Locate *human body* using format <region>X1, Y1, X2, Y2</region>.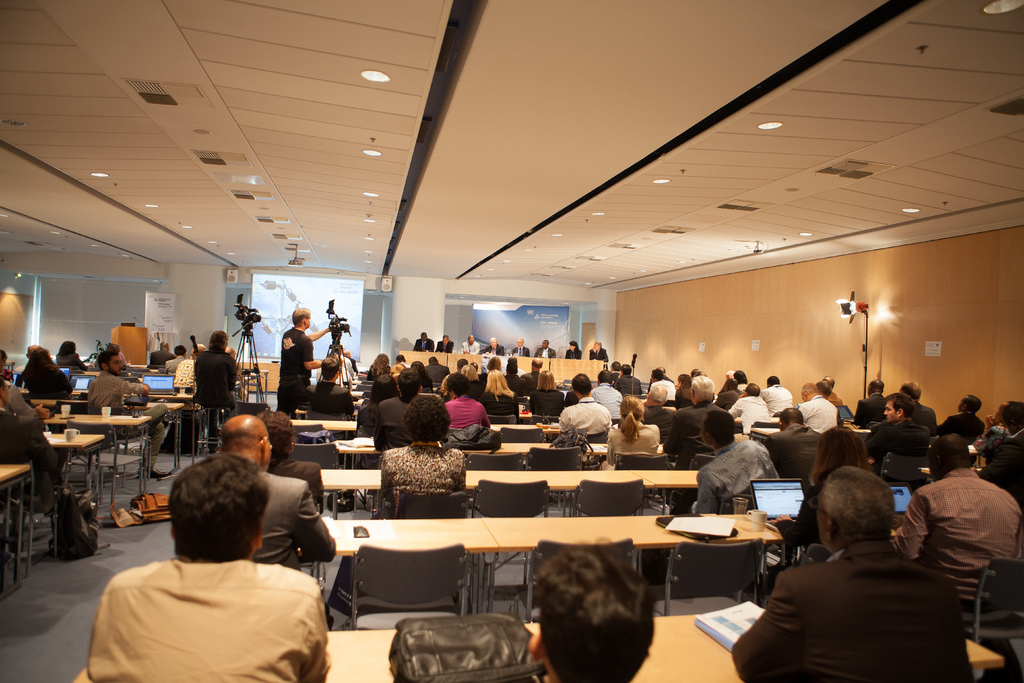
<region>83, 480, 322, 682</region>.
